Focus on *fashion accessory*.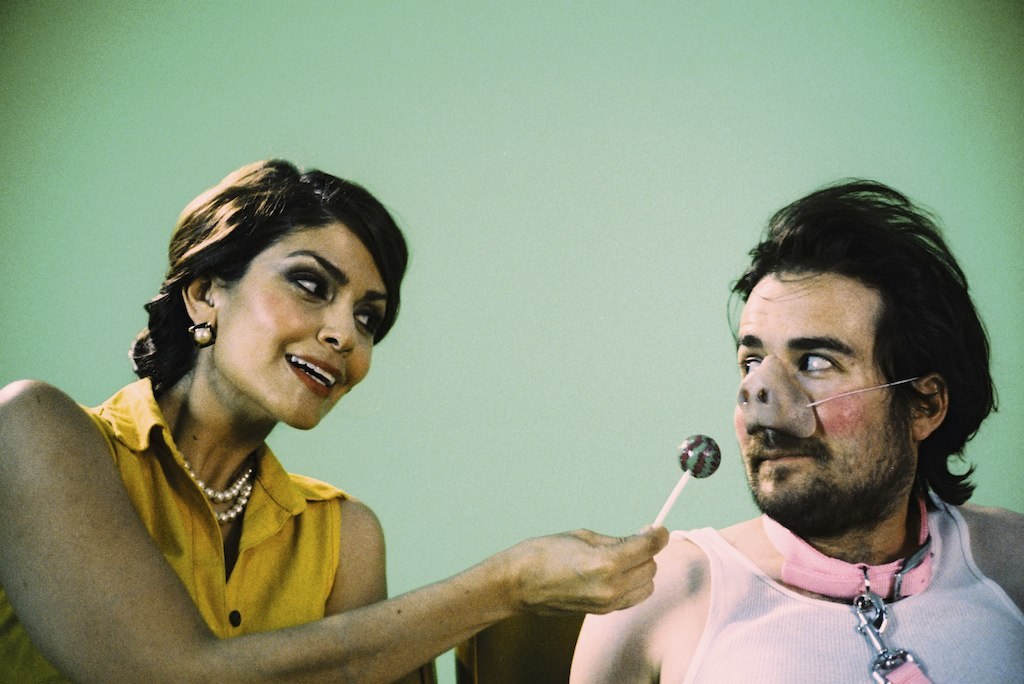
Focused at detection(734, 353, 922, 439).
